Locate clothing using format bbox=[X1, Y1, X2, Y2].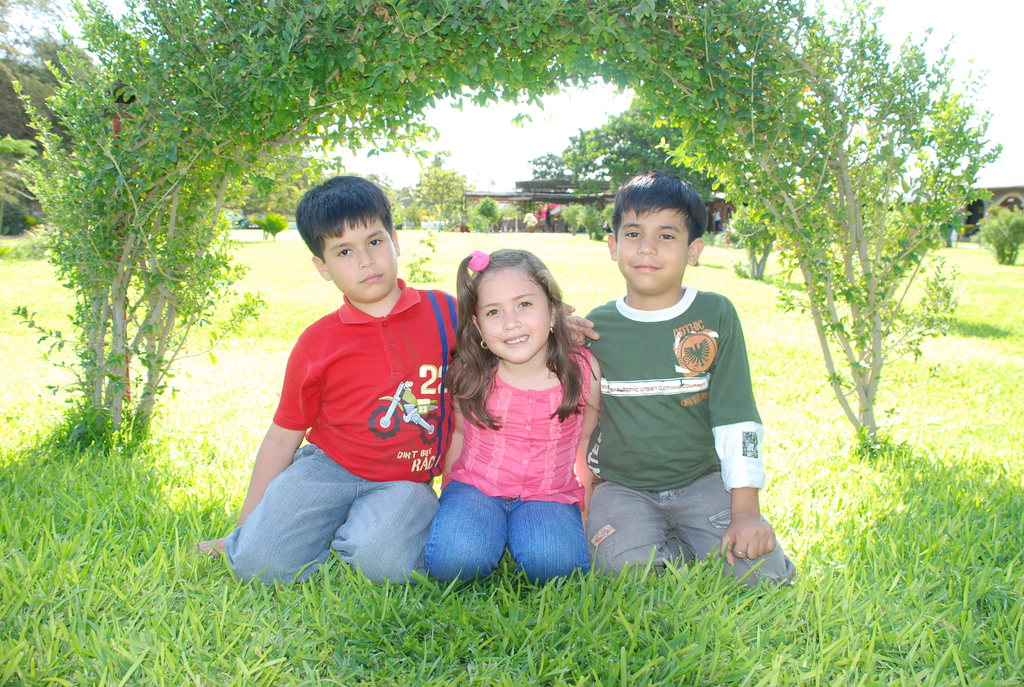
bbox=[239, 258, 465, 575].
